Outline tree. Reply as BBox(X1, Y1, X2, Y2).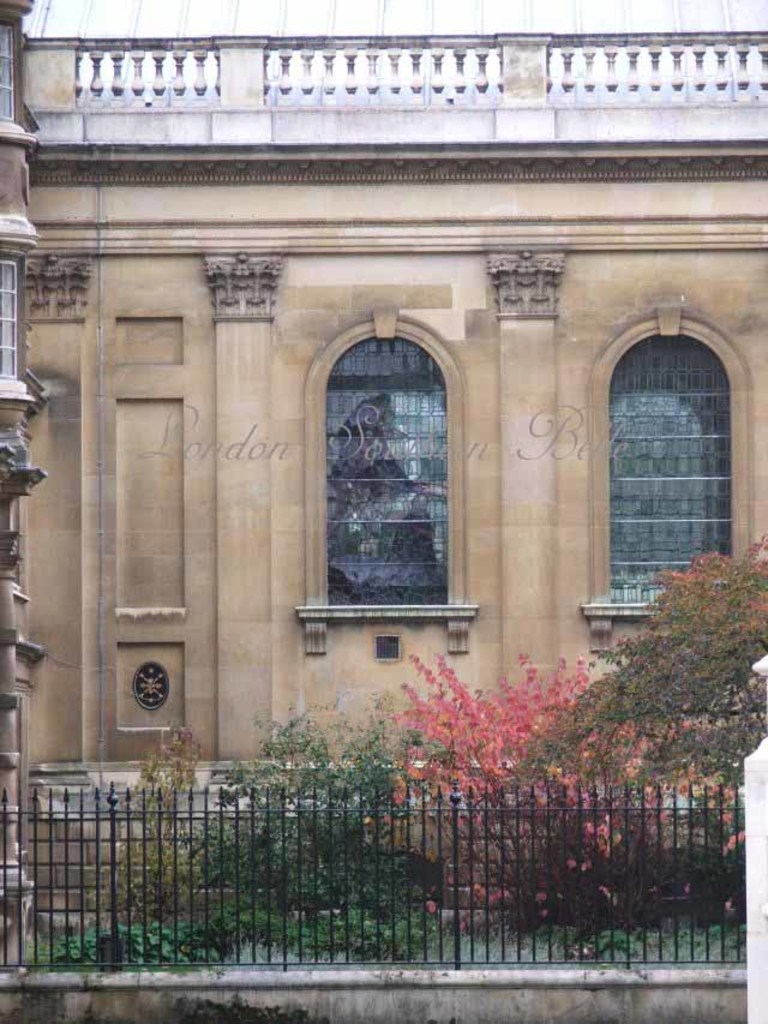
BBox(529, 534, 767, 792).
